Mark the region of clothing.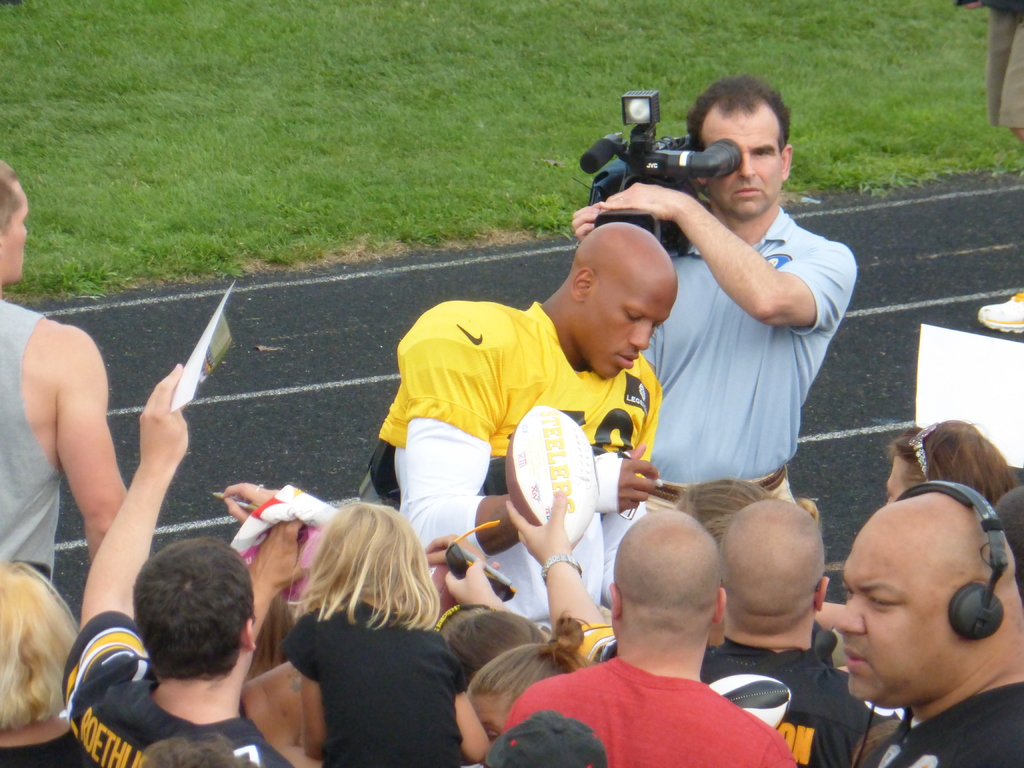
Region: locate(812, 617, 838, 667).
